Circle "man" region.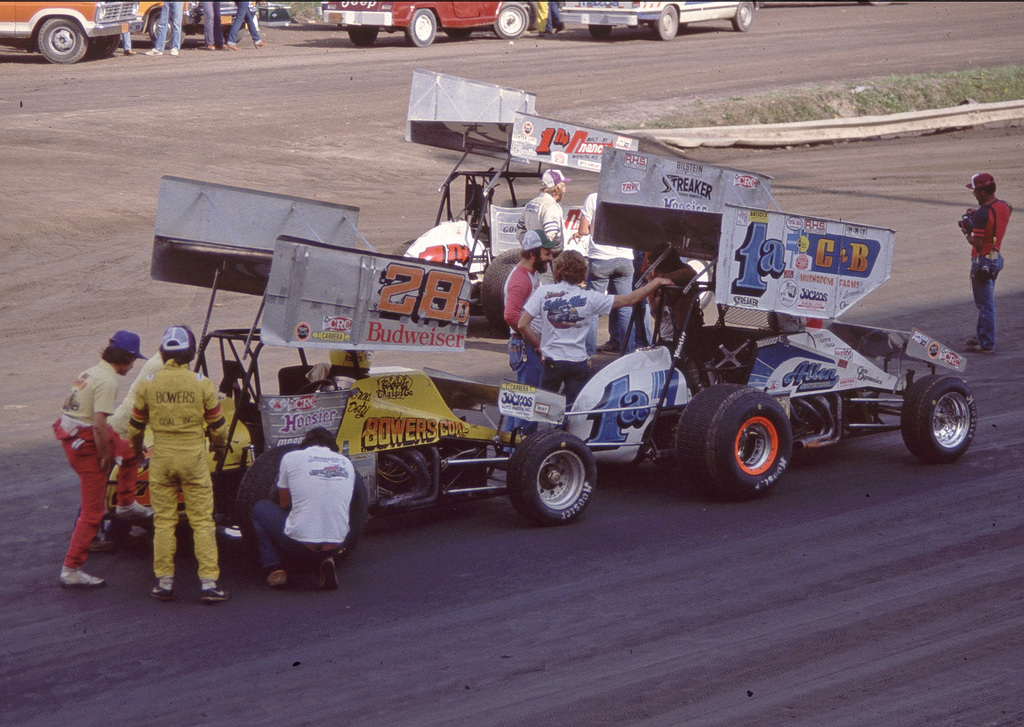
Region: 644, 246, 707, 346.
